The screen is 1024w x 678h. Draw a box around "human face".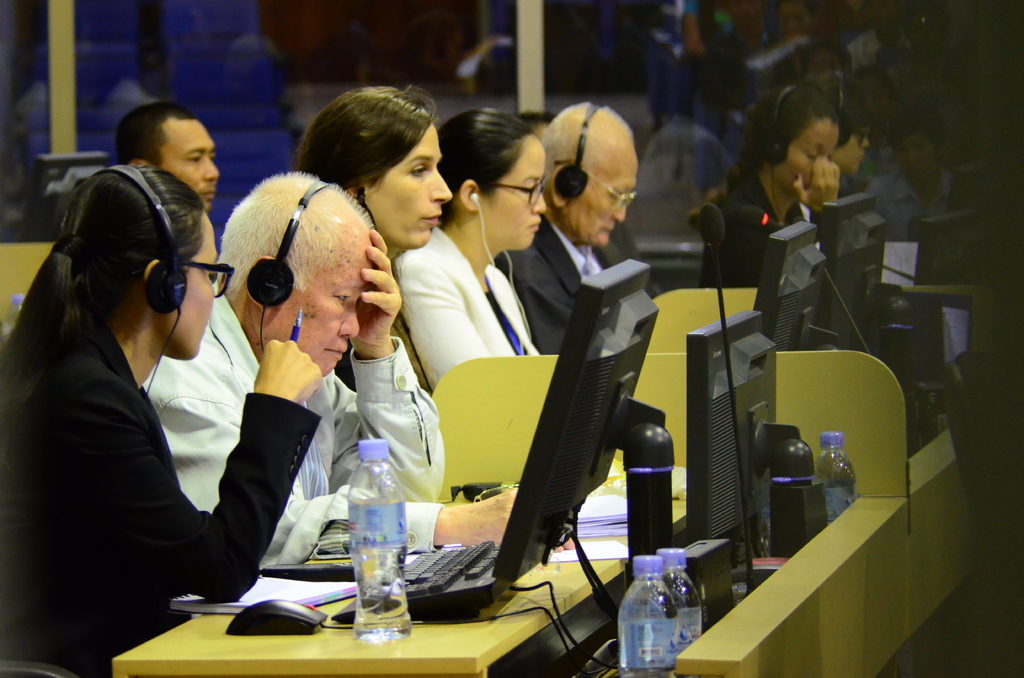
573/155/632/245.
